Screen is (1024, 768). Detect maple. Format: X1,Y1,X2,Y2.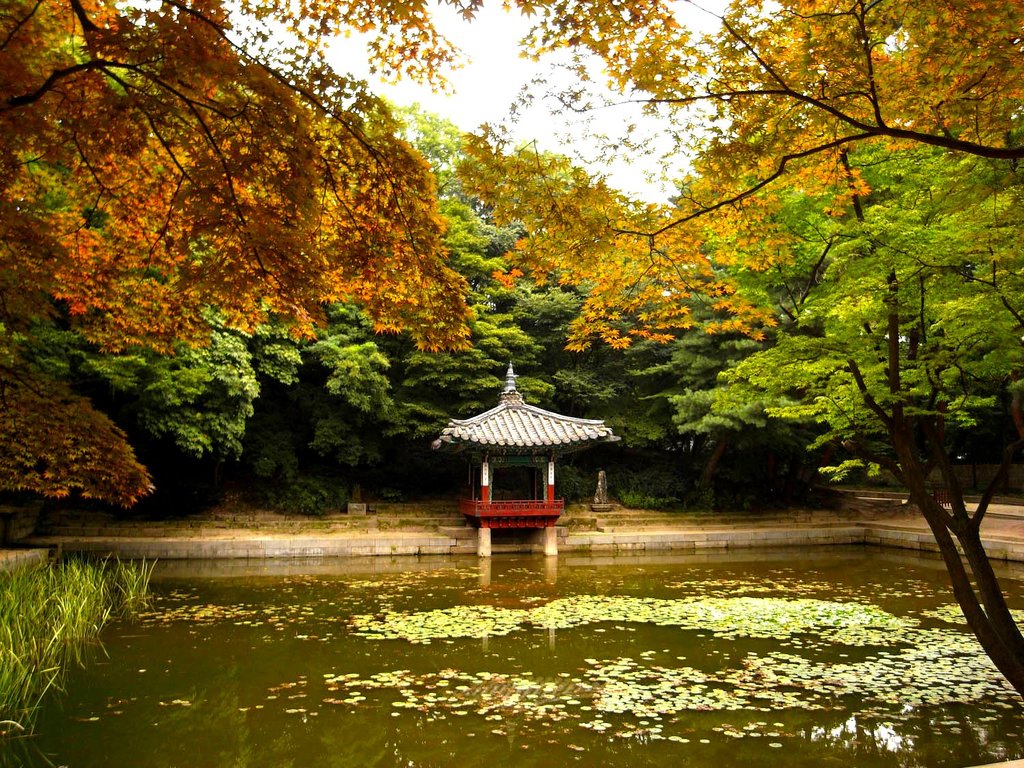
5,339,143,550.
